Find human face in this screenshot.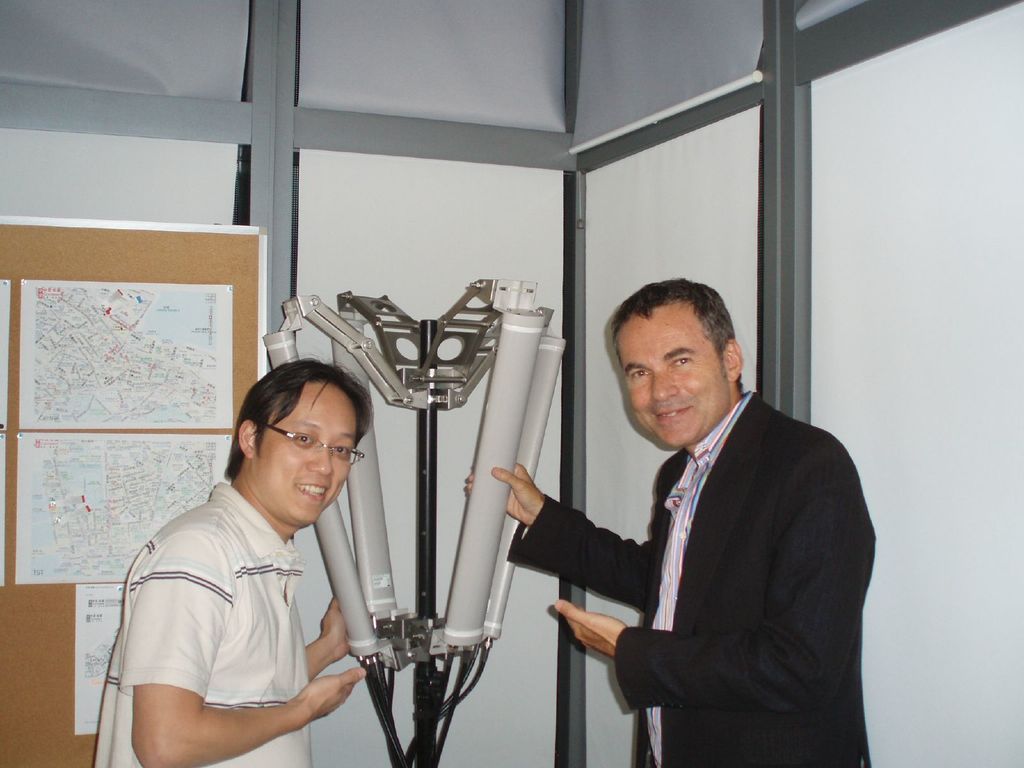
The bounding box for human face is left=620, top=317, right=723, bottom=444.
